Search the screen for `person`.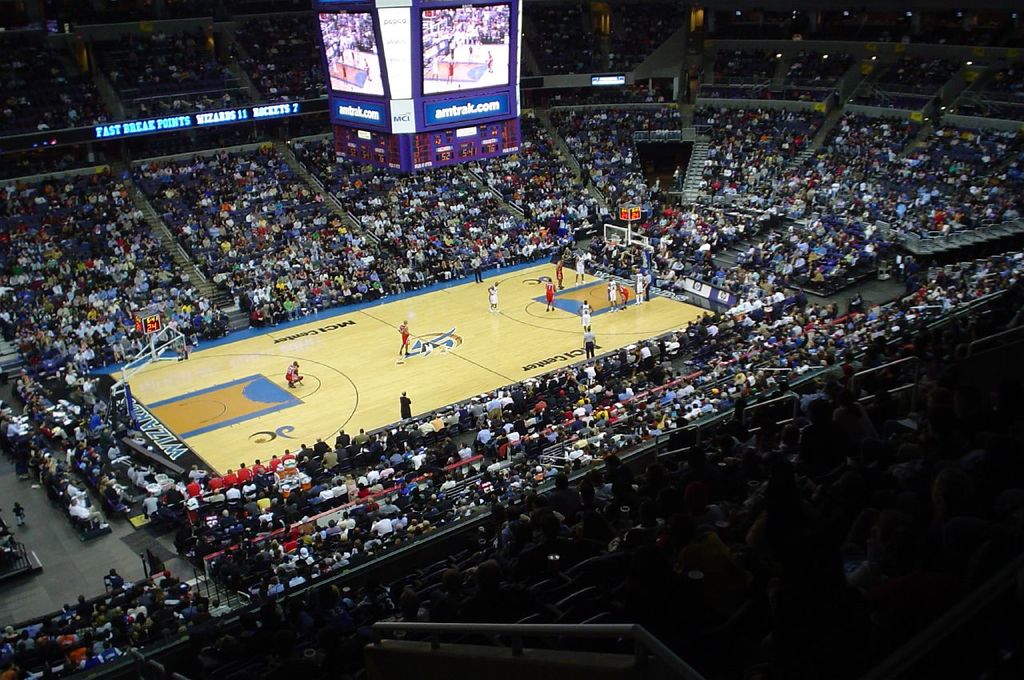
Found at {"x1": 397, "y1": 316, "x2": 410, "y2": 361}.
